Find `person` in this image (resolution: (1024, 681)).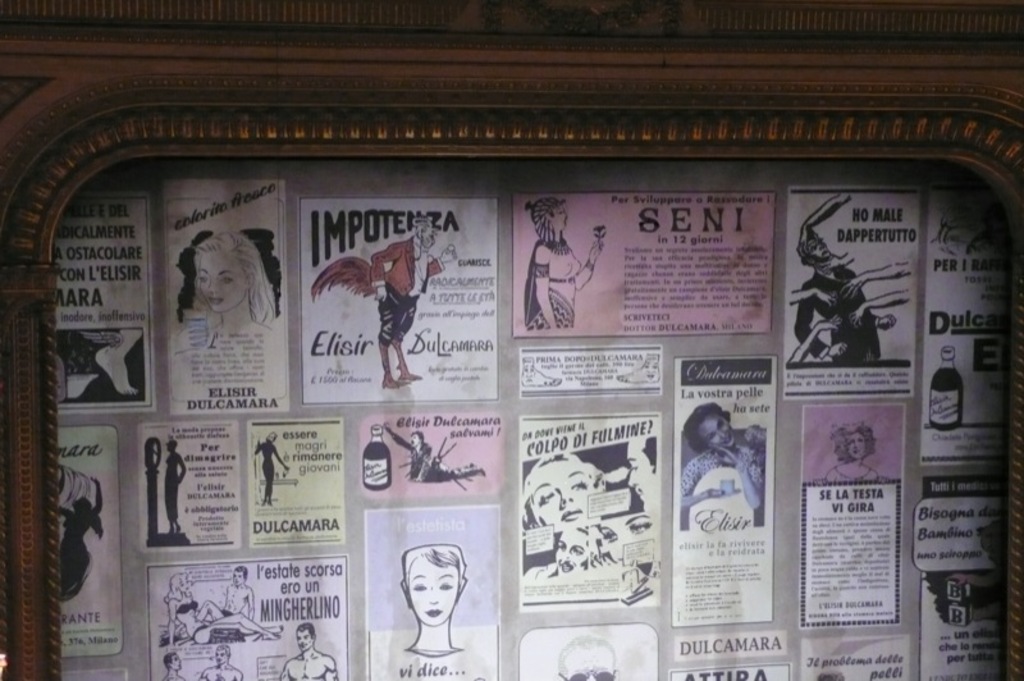
<region>554, 635, 617, 680</region>.
